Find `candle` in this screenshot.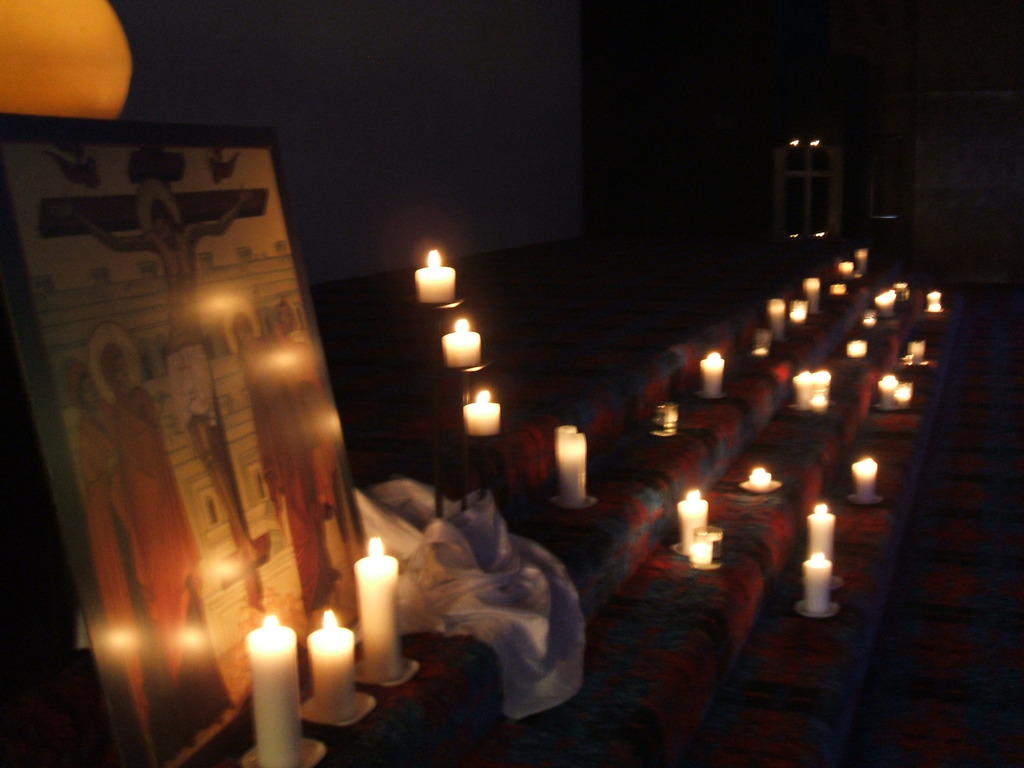
The bounding box for `candle` is x1=787, y1=297, x2=812, y2=323.
